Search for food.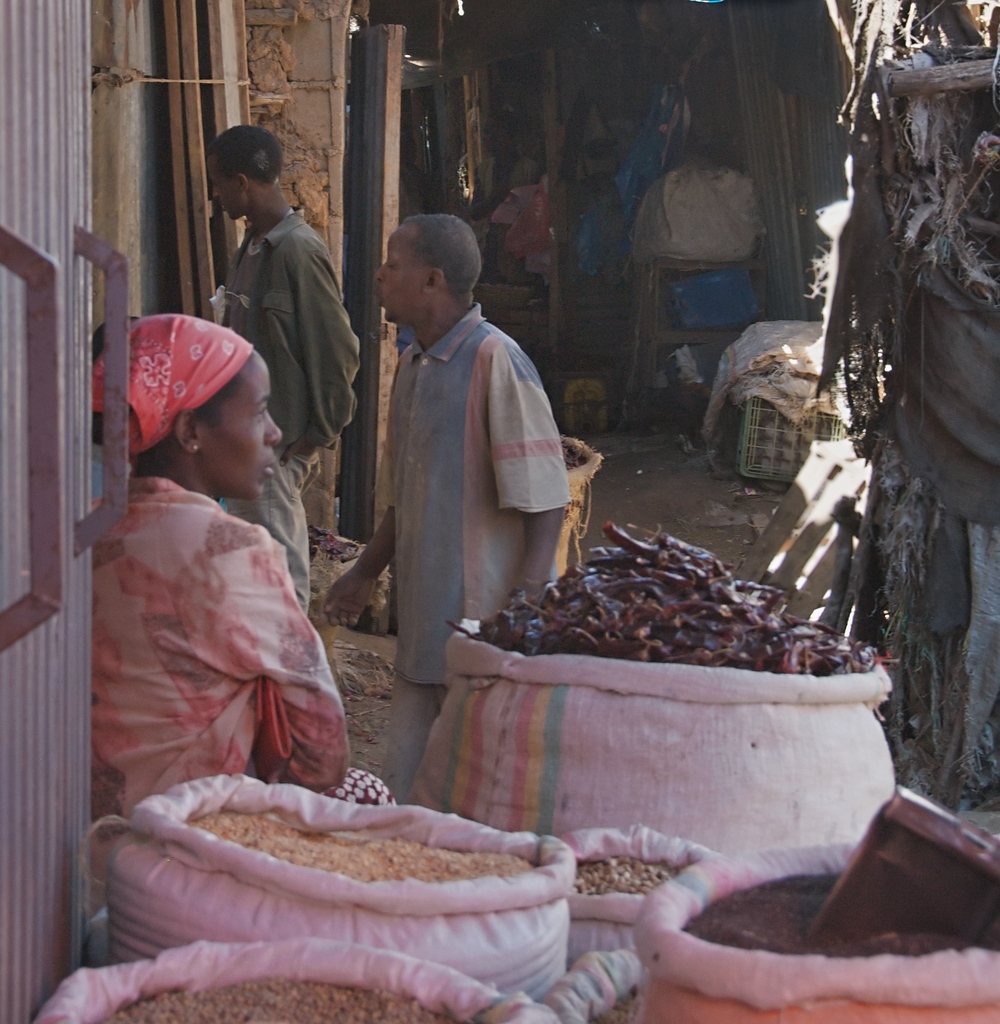
Found at locate(679, 871, 984, 957).
